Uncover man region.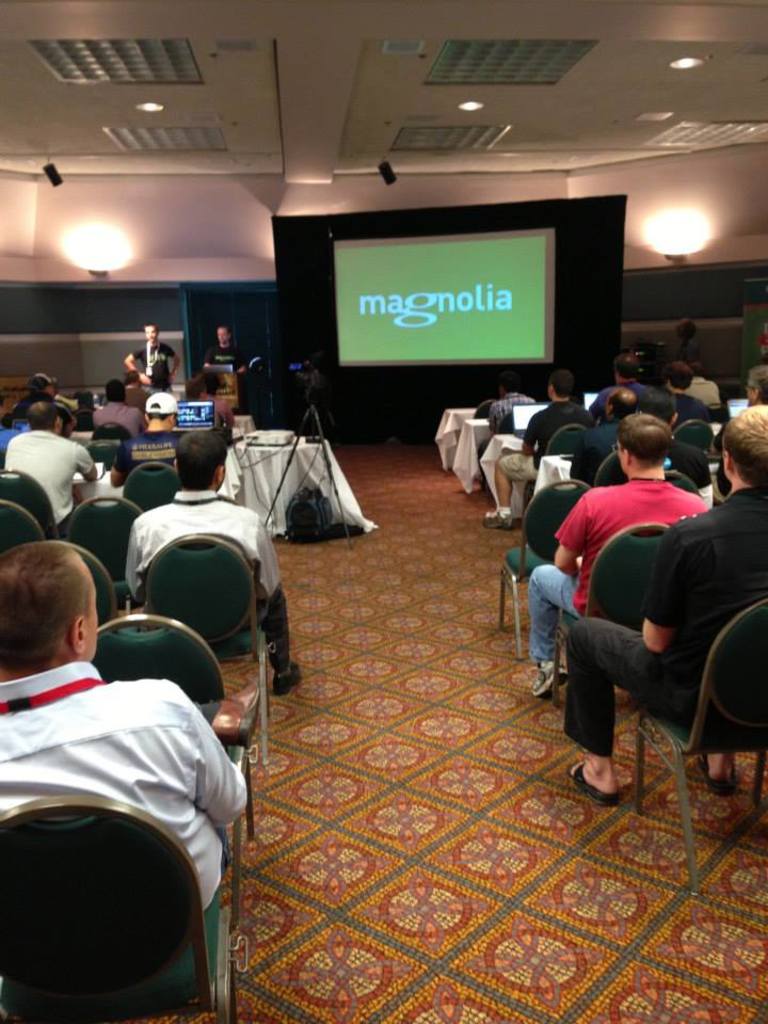
Uncovered: rect(122, 433, 302, 697).
